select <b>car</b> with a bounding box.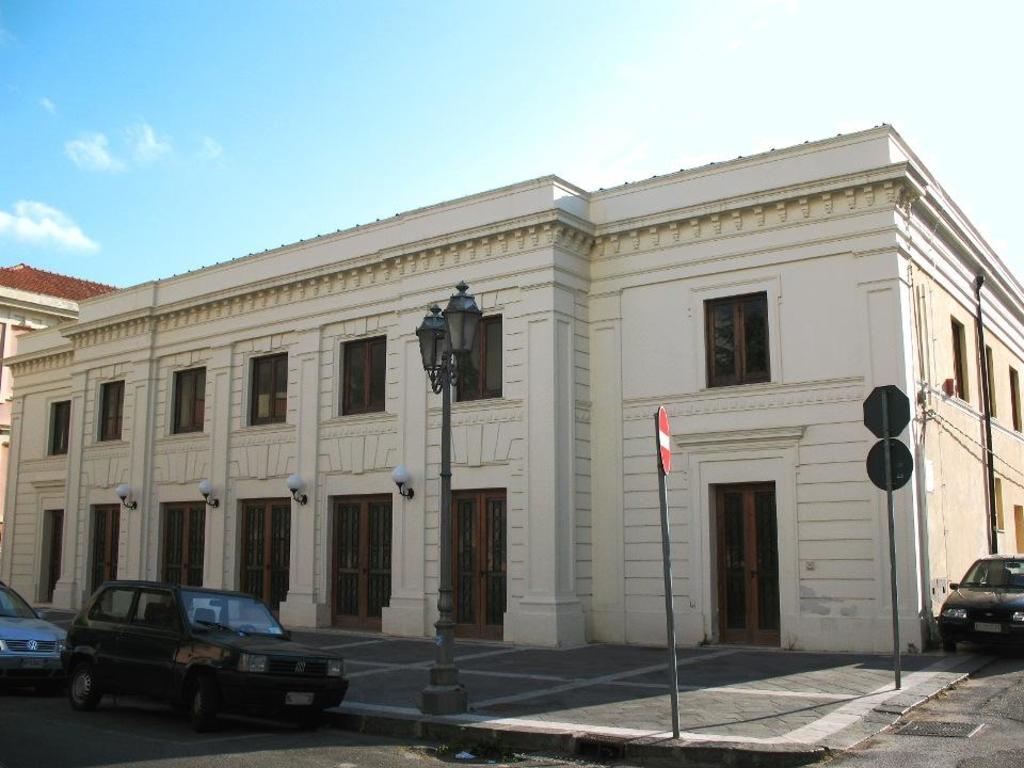
(x1=0, y1=586, x2=67, y2=679).
